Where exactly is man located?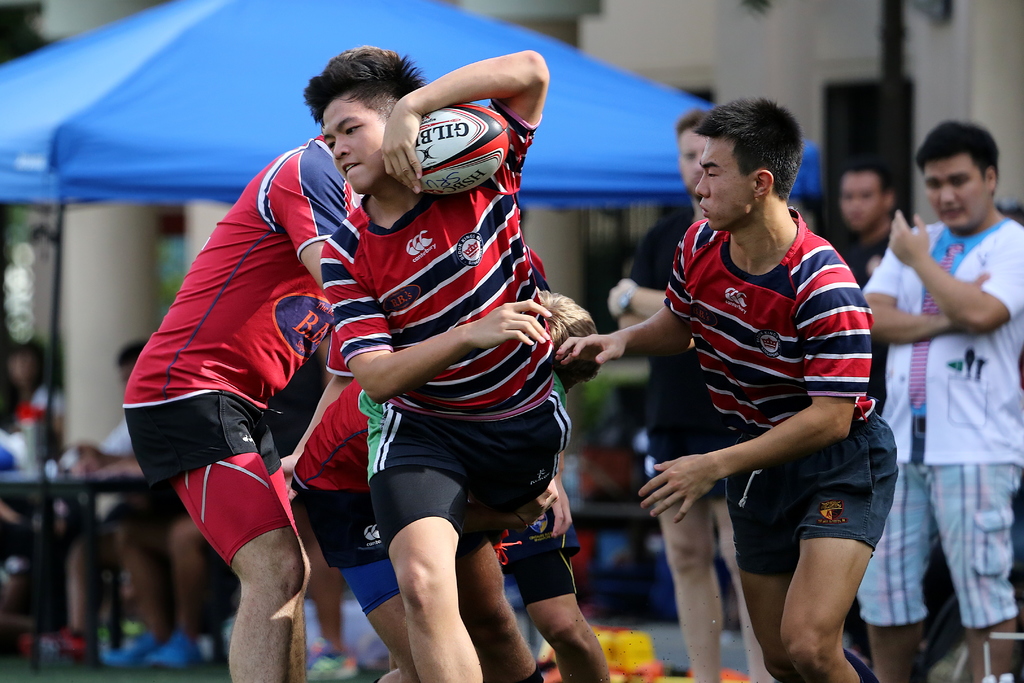
Its bounding box is {"left": 595, "top": 110, "right": 783, "bottom": 680}.
